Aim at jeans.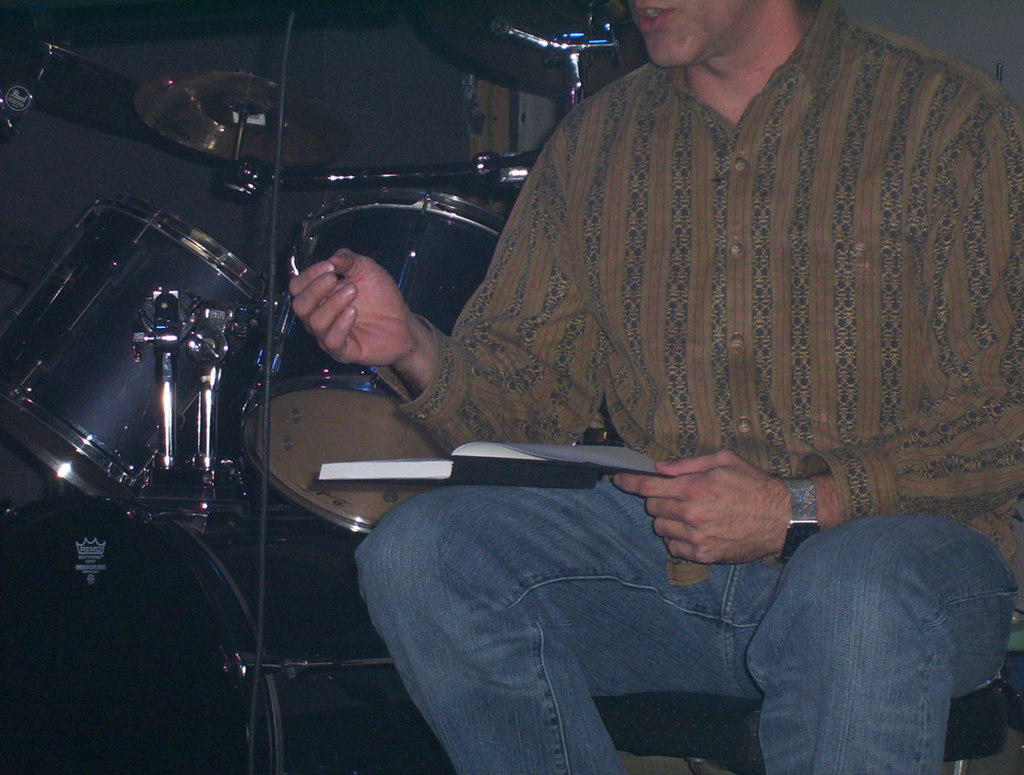
Aimed at 358, 459, 975, 762.
